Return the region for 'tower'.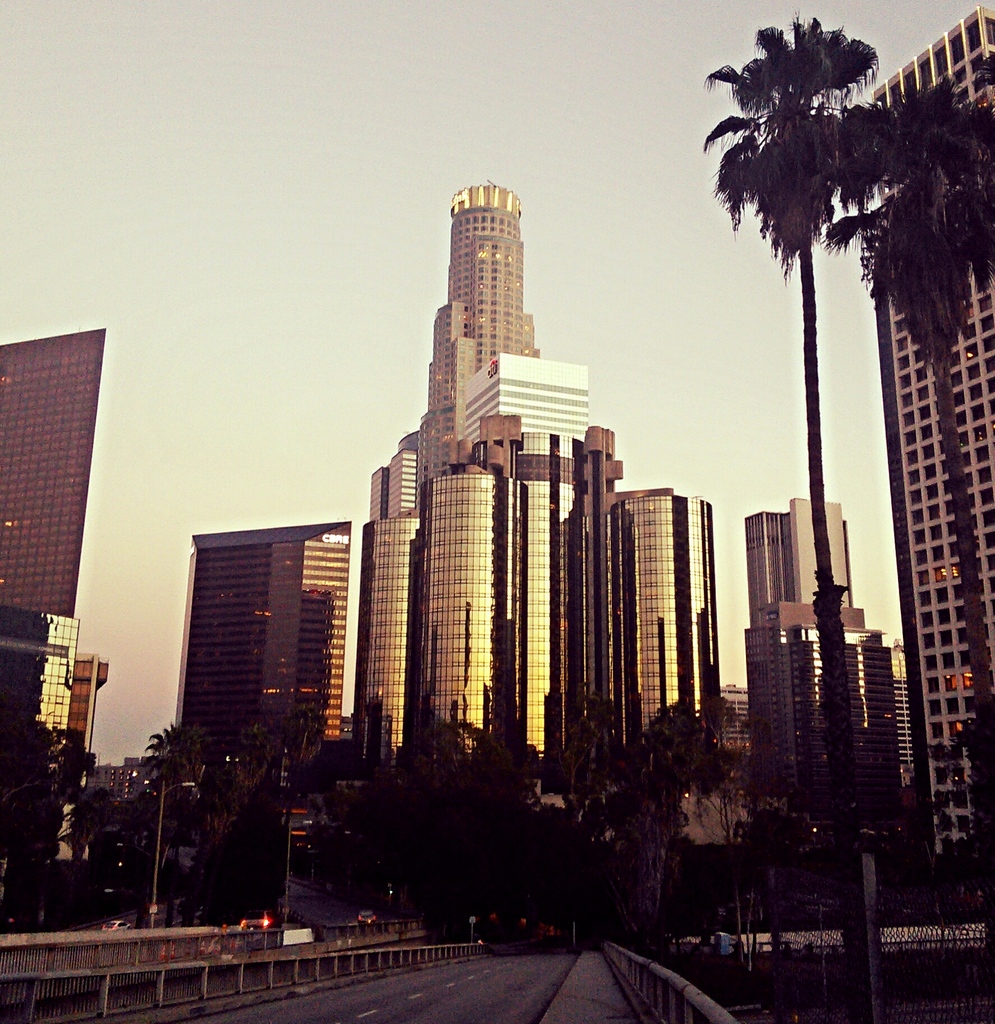
(748,498,860,629).
